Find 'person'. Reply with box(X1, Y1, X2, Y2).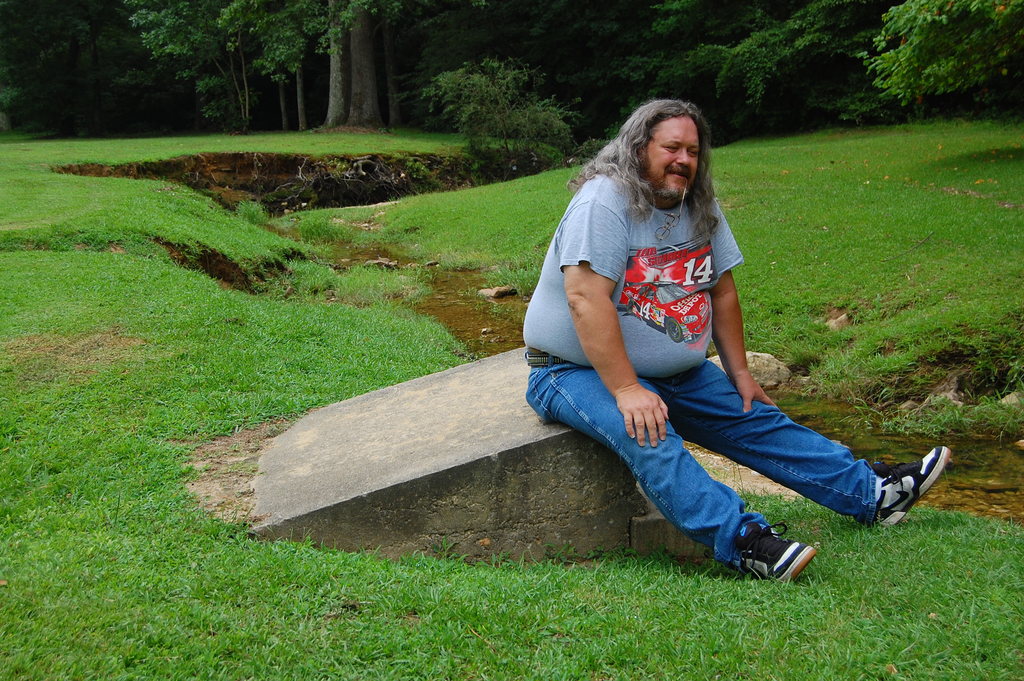
box(525, 103, 950, 585).
